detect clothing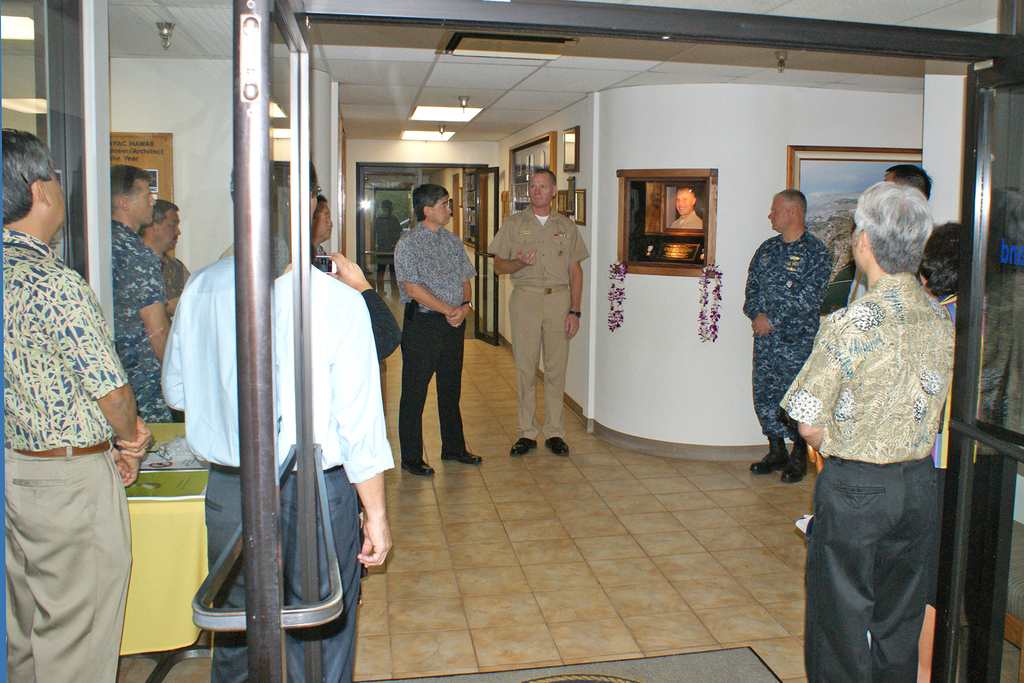
crop(0, 226, 136, 682)
